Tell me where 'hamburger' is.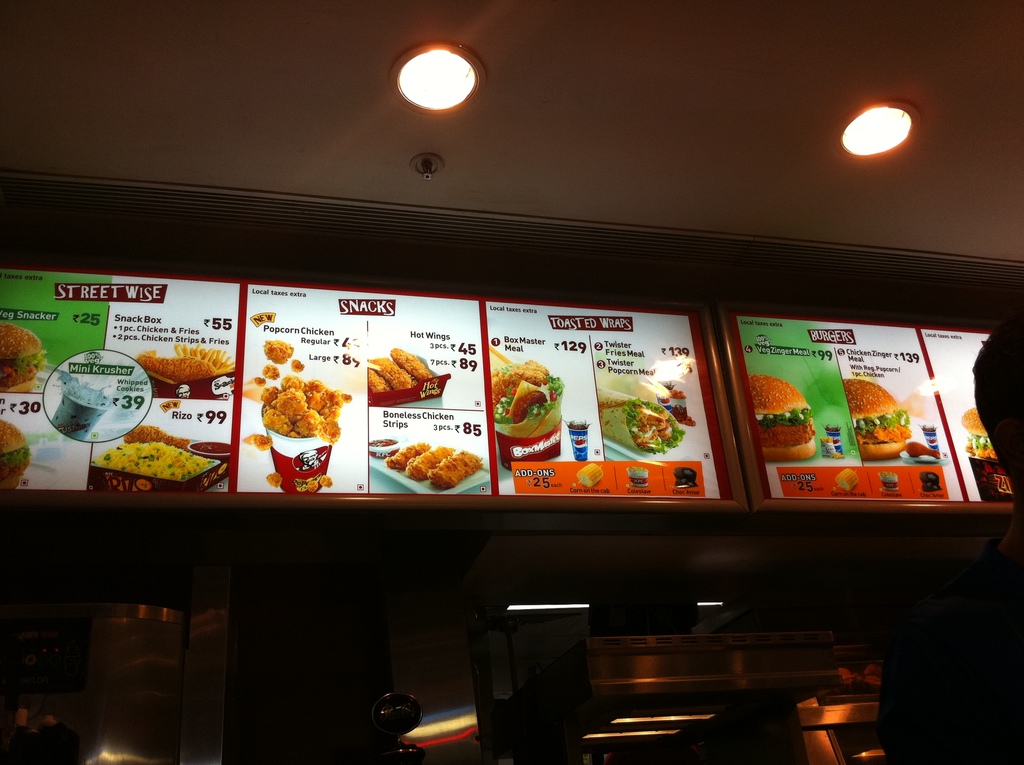
'hamburger' is at [x1=0, y1=415, x2=31, y2=494].
